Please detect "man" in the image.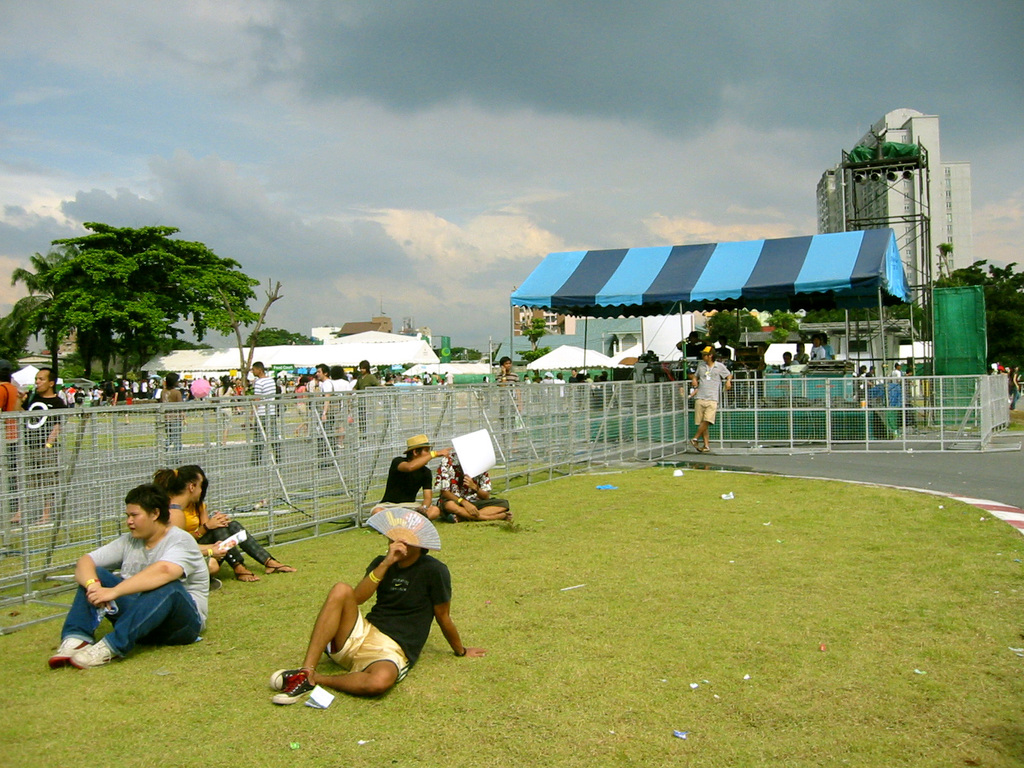
(269, 507, 486, 707).
